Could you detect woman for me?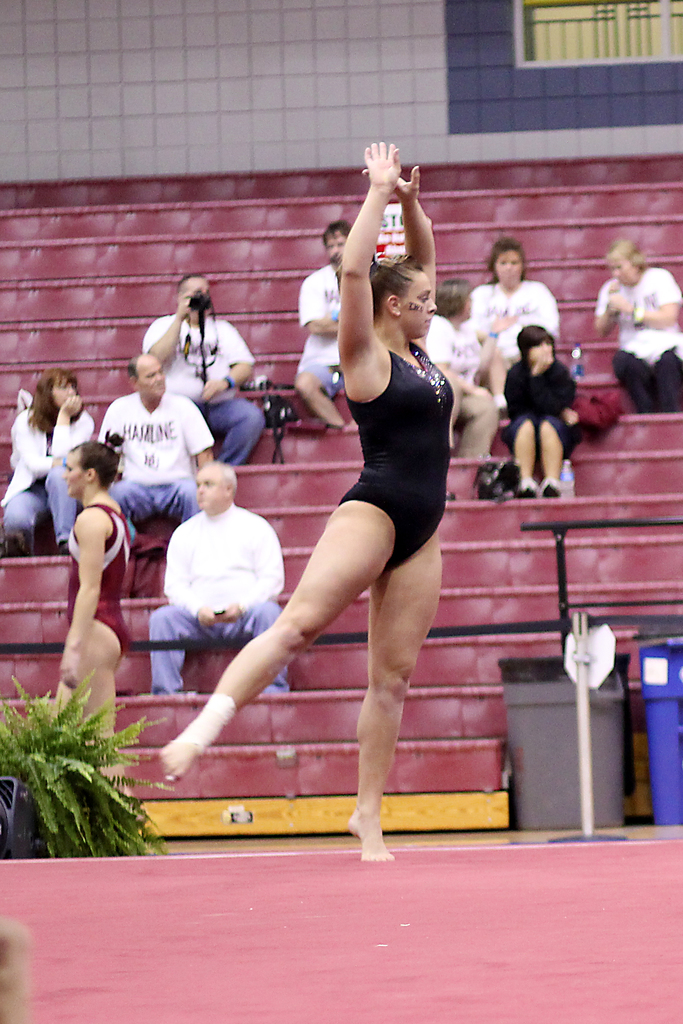
Detection result: BBox(411, 280, 498, 457).
